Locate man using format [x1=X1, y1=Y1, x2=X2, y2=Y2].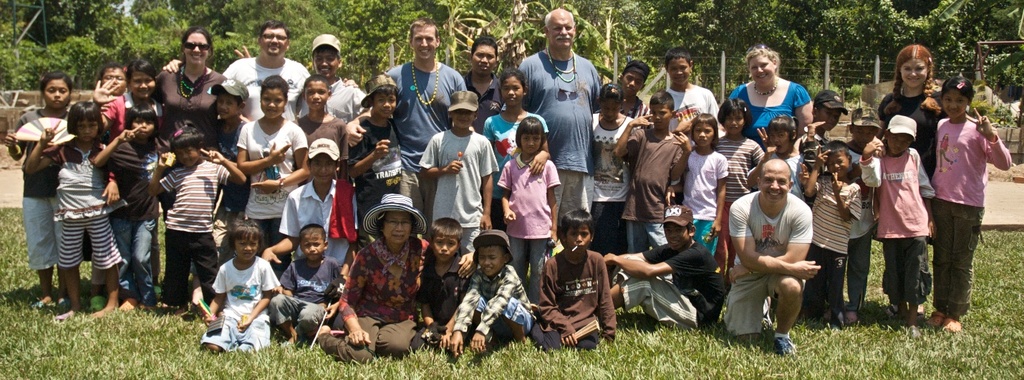
[x1=161, y1=19, x2=362, y2=120].
